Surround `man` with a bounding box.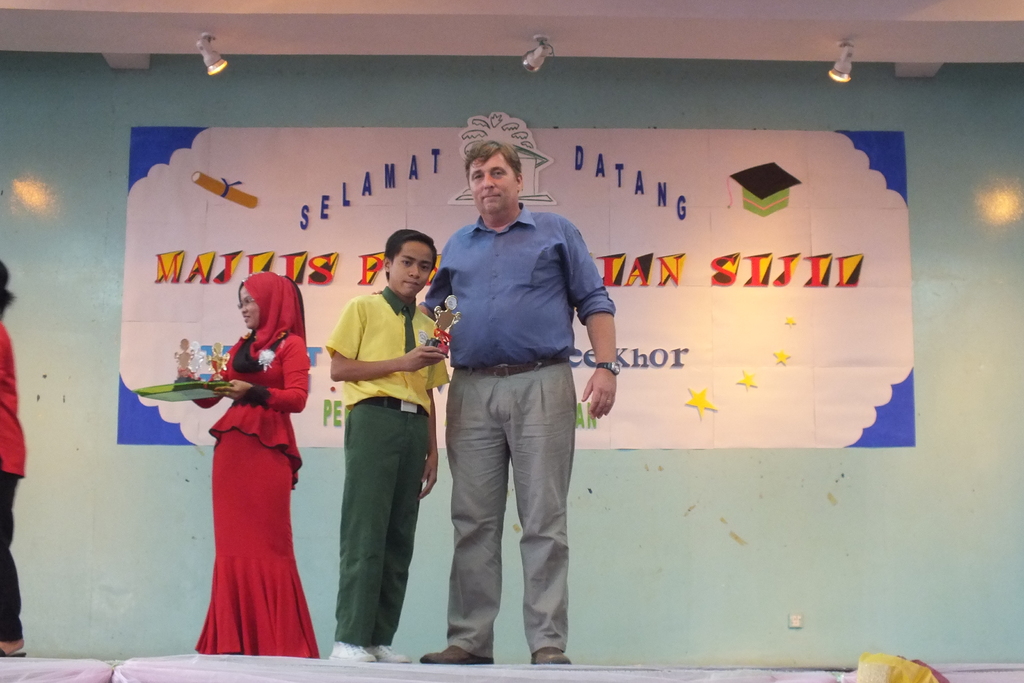
[417, 145, 609, 666].
